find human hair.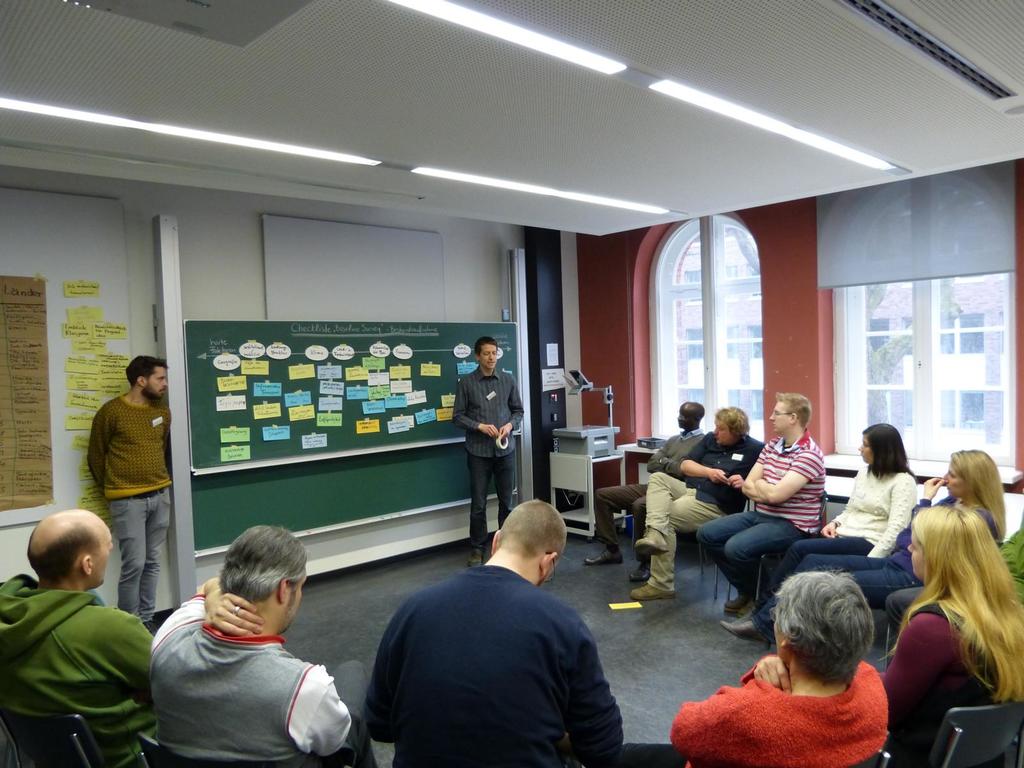
bbox=(776, 392, 811, 431).
